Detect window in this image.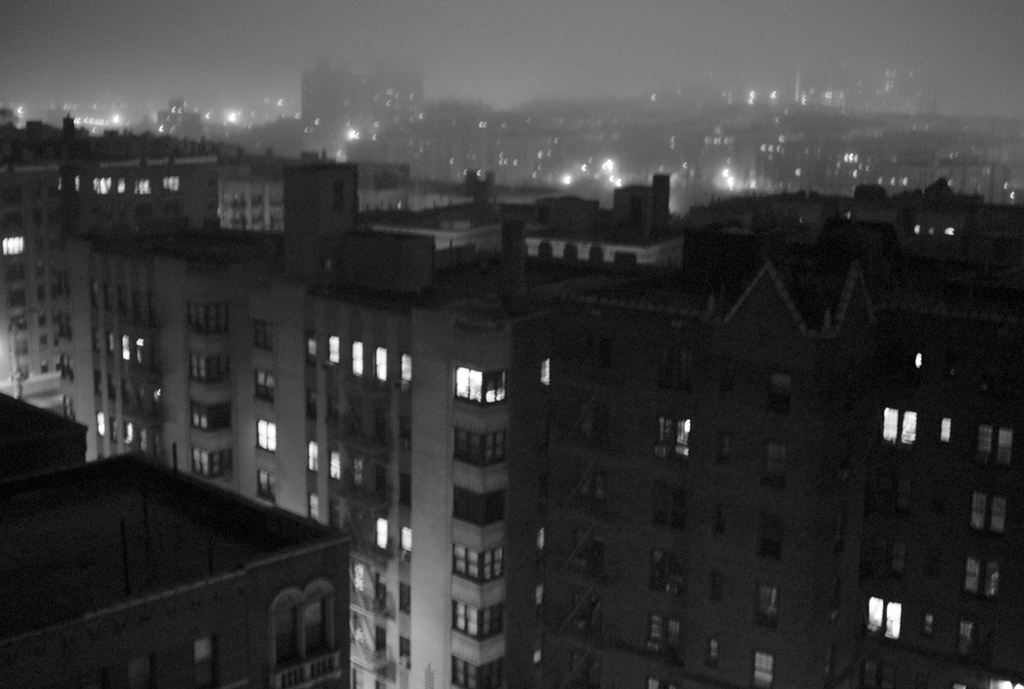
Detection: box(755, 582, 780, 632).
